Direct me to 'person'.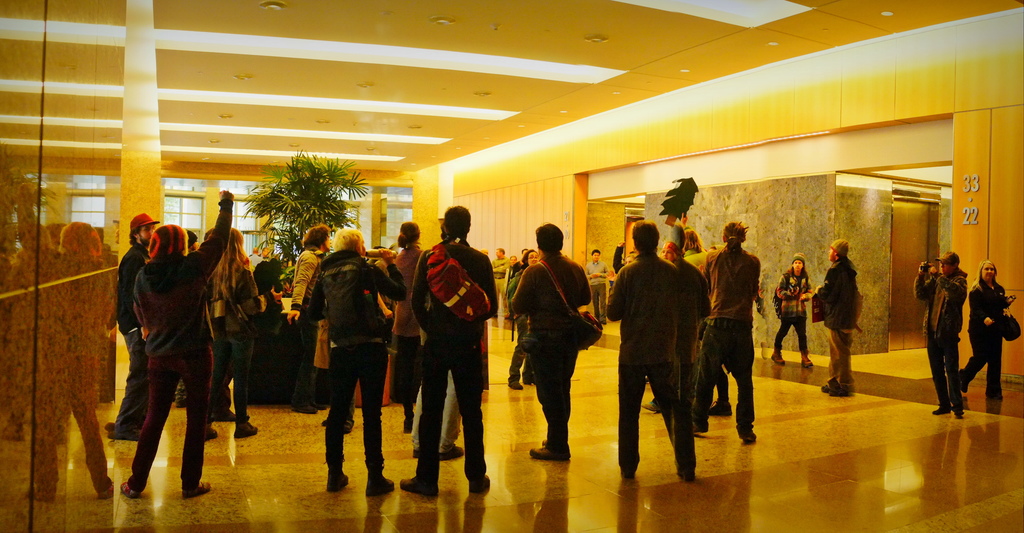
Direction: <bbox>285, 222, 335, 415</bbox>.
